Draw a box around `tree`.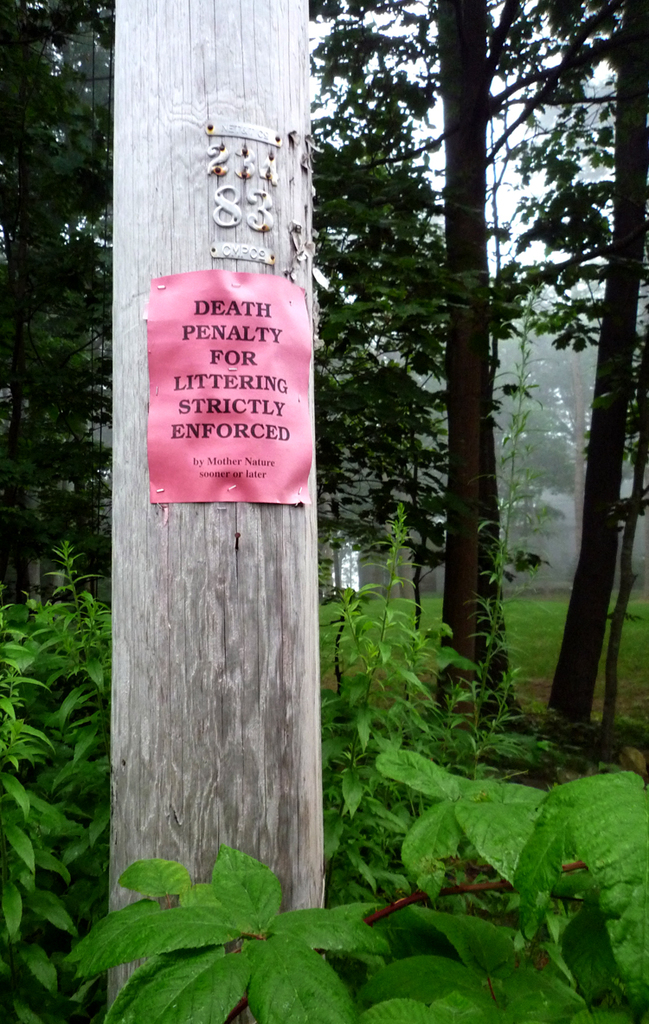
0/3/105/616.
